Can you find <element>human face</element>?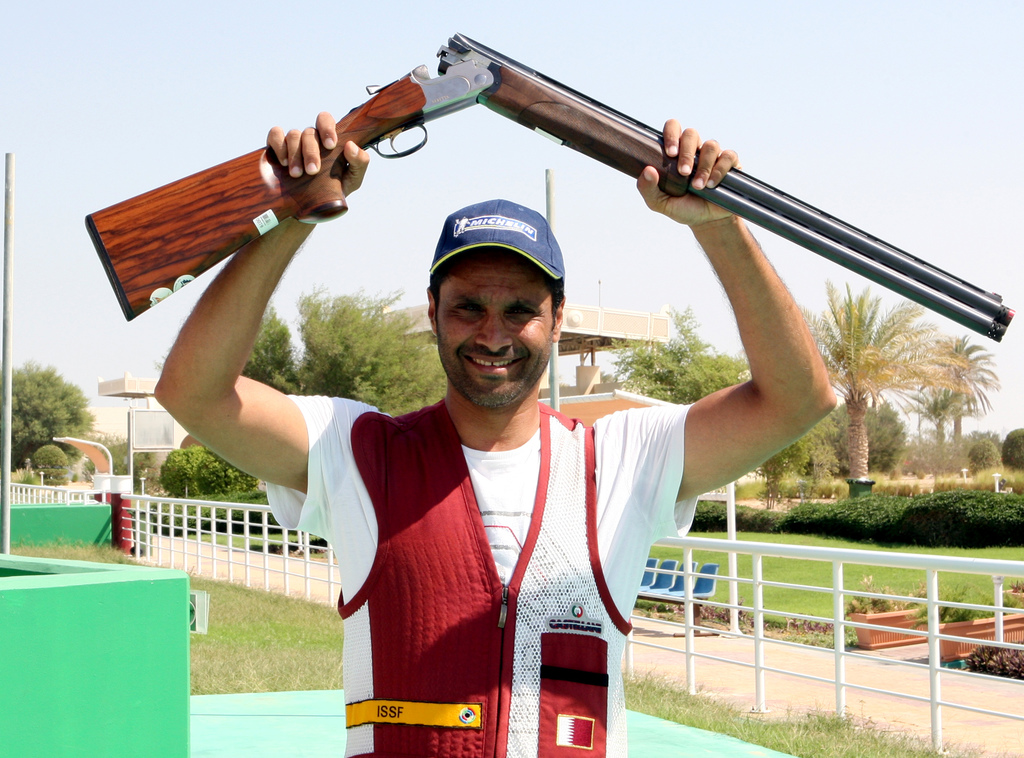
Yes, bounding box: detection(435, 248, 554, 403).
